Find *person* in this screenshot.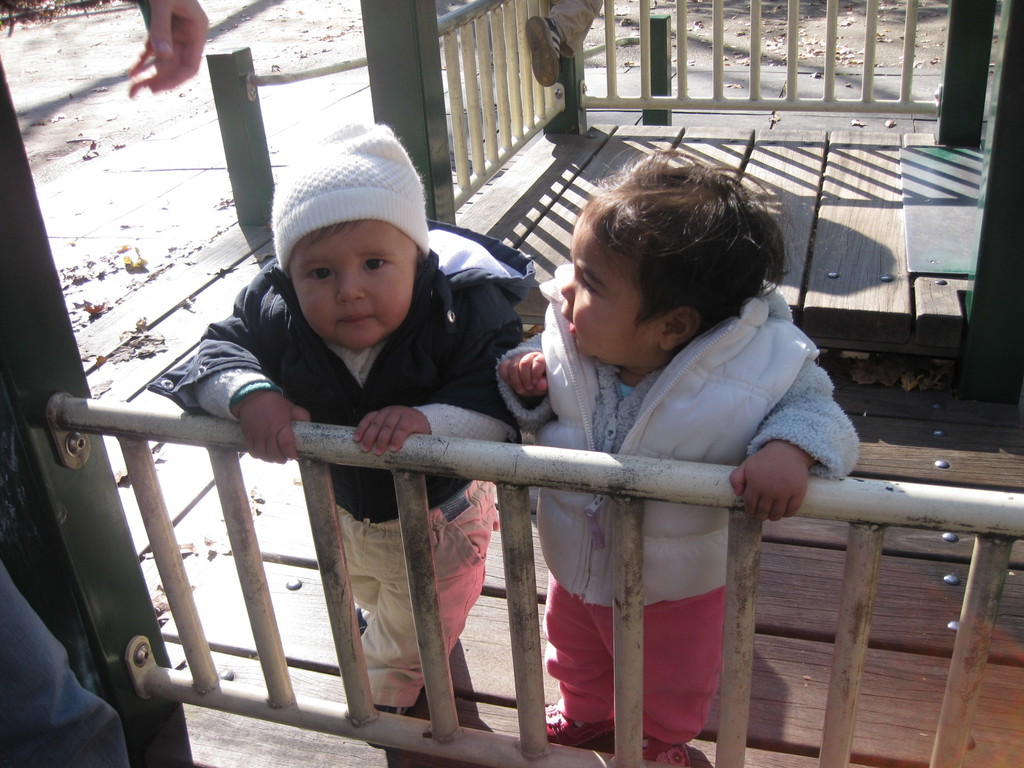
The bounding box for *person* is Rect(525, 0, 605, 132).
